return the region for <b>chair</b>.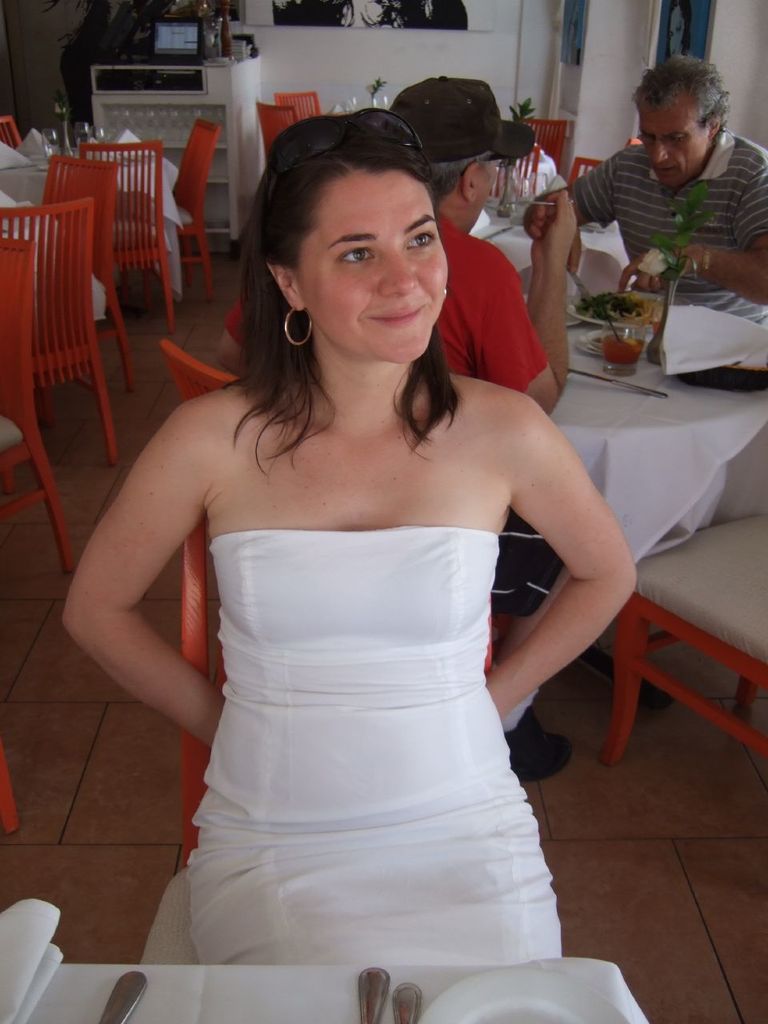
[x1=0, y1=197, x2=115, y2=449].
